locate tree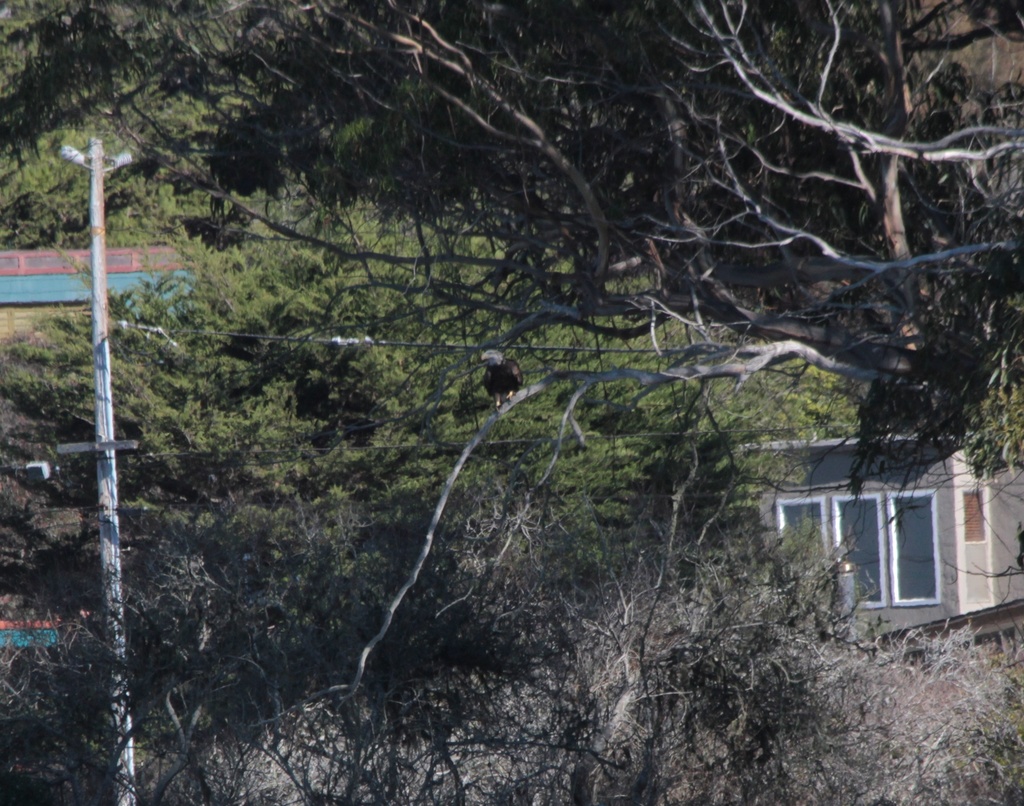
box(0, 157, 76, 256)
